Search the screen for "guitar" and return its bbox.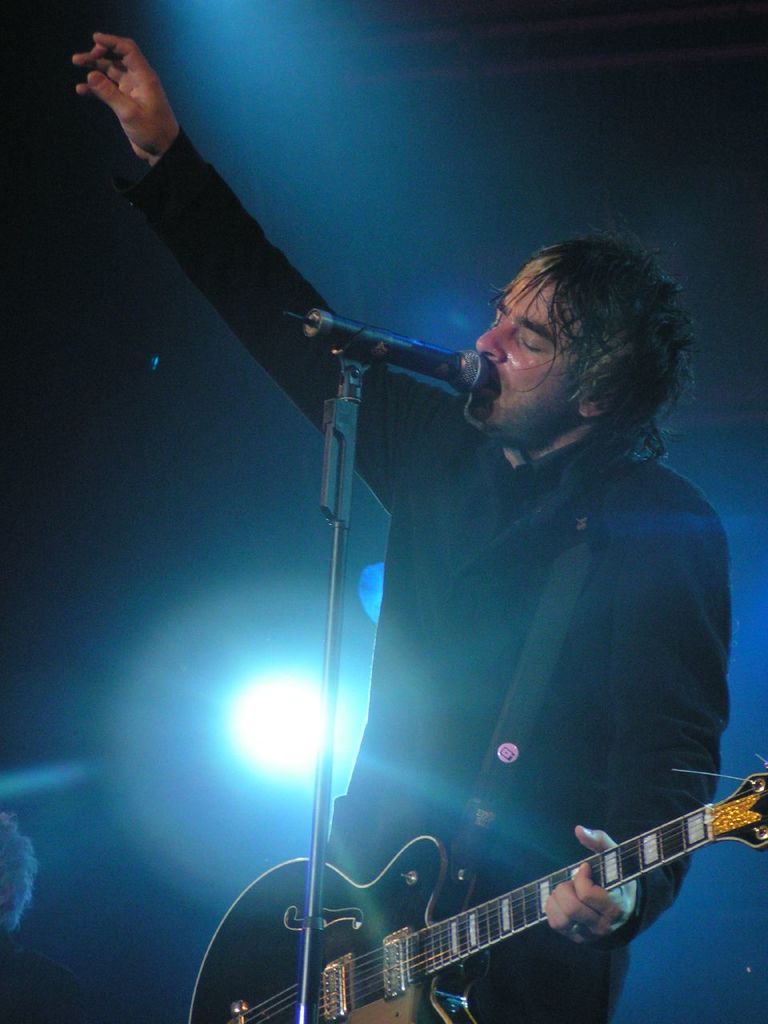
Found: <bbox>234, 766, 767, 1023</bbox>.
